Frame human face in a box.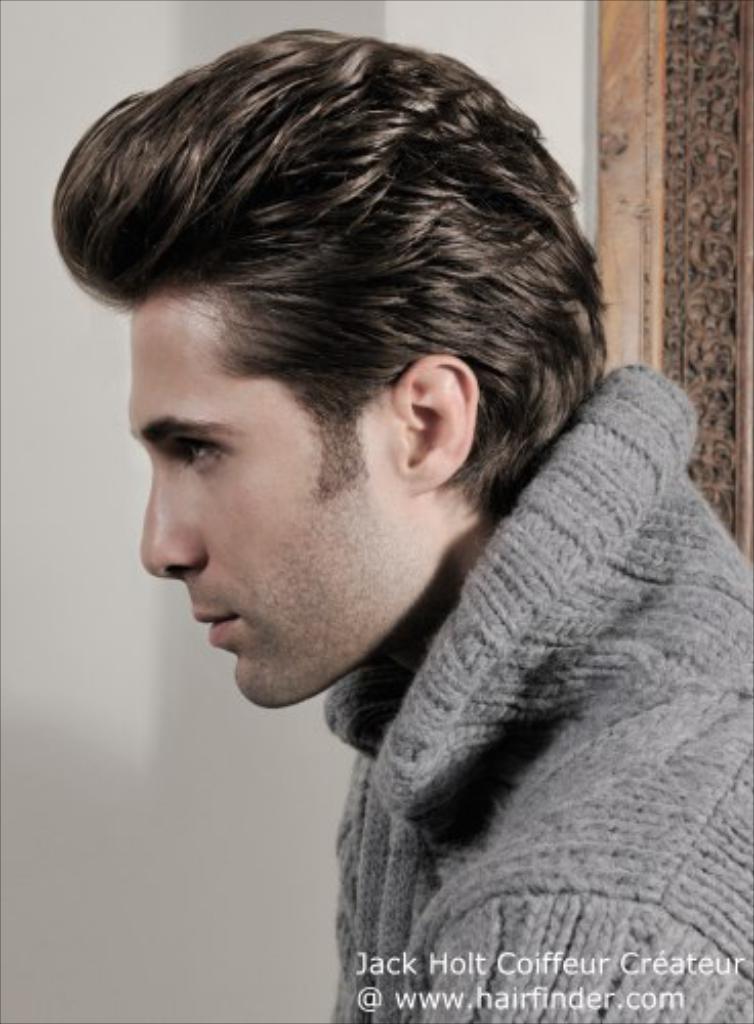
bbox=(127, 287, 377, 705).
